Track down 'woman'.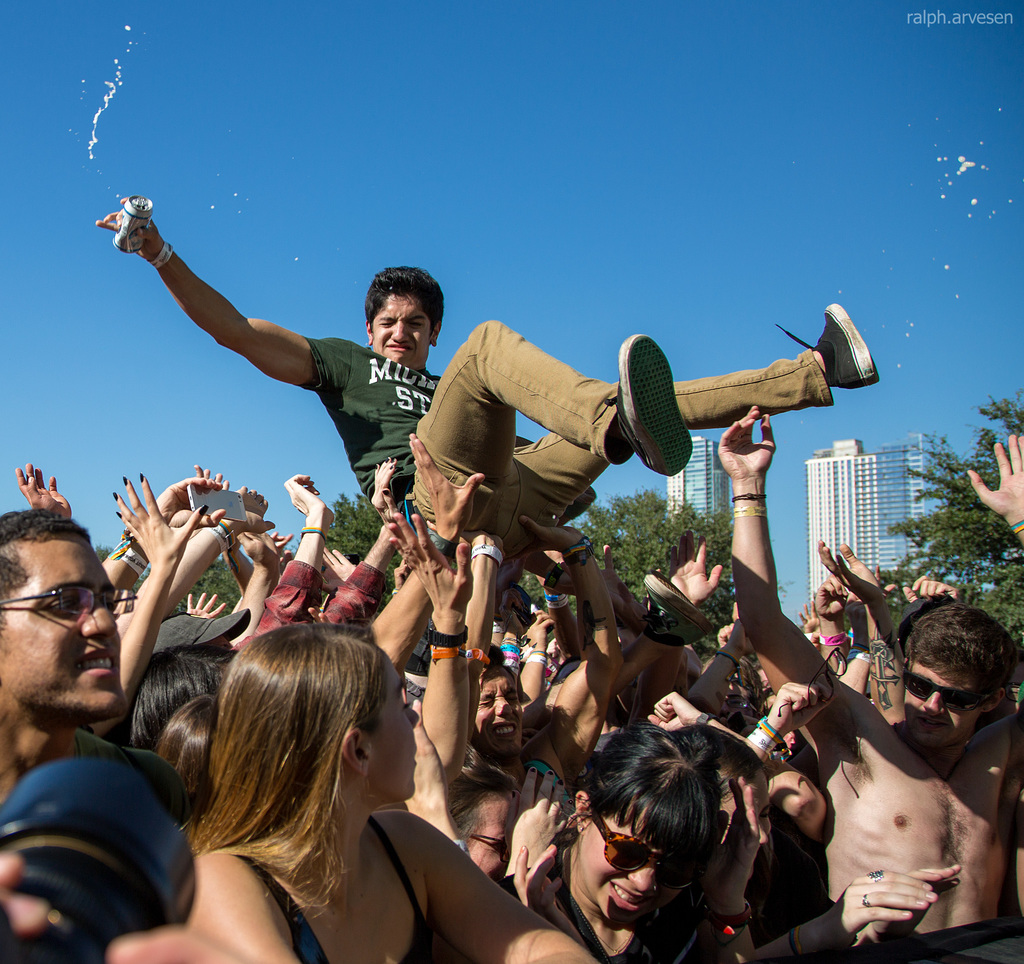
Tracked to (88,473,206,739).
